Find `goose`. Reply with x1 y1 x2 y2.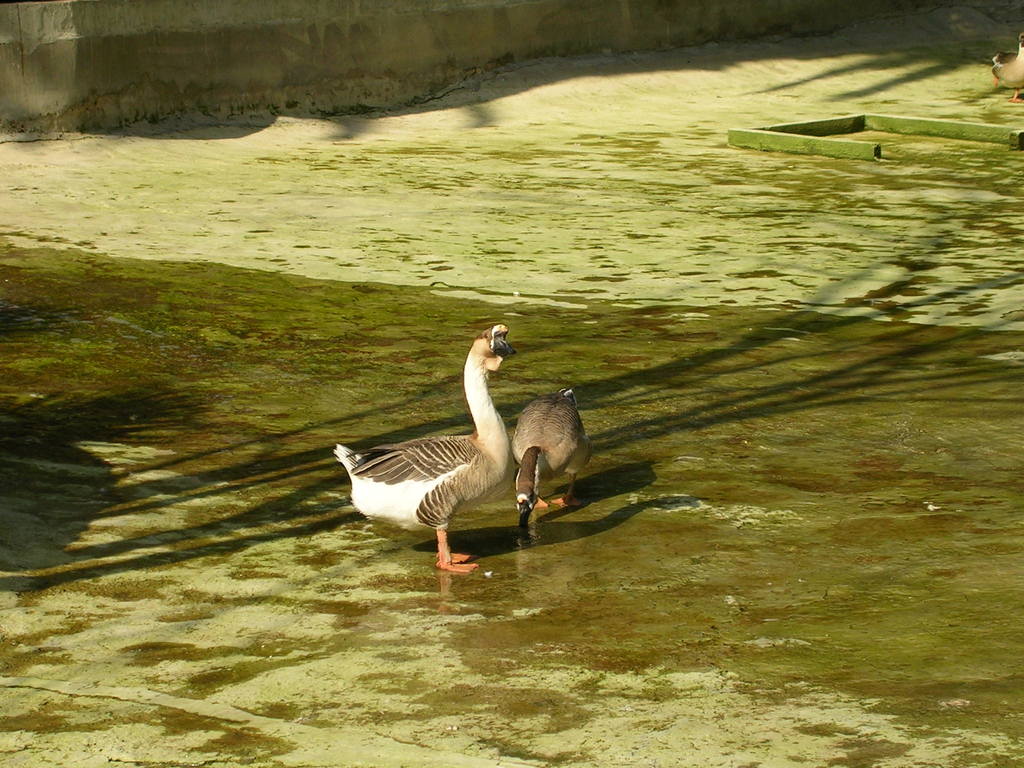
509 386 588 534.
